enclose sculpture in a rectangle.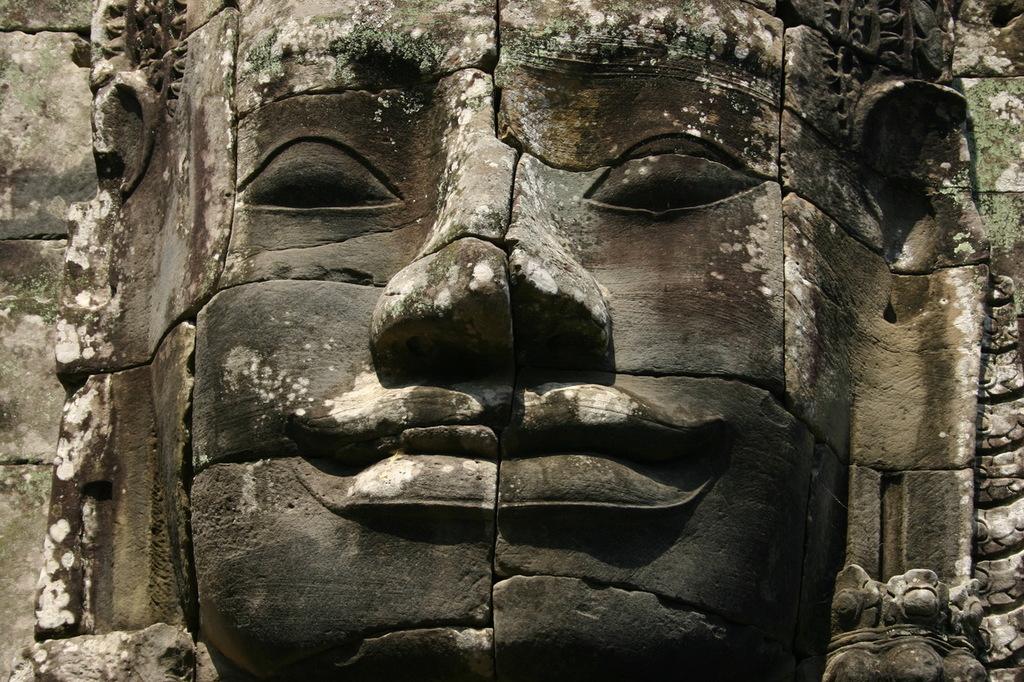
region(115, 5, 1022, 681).
